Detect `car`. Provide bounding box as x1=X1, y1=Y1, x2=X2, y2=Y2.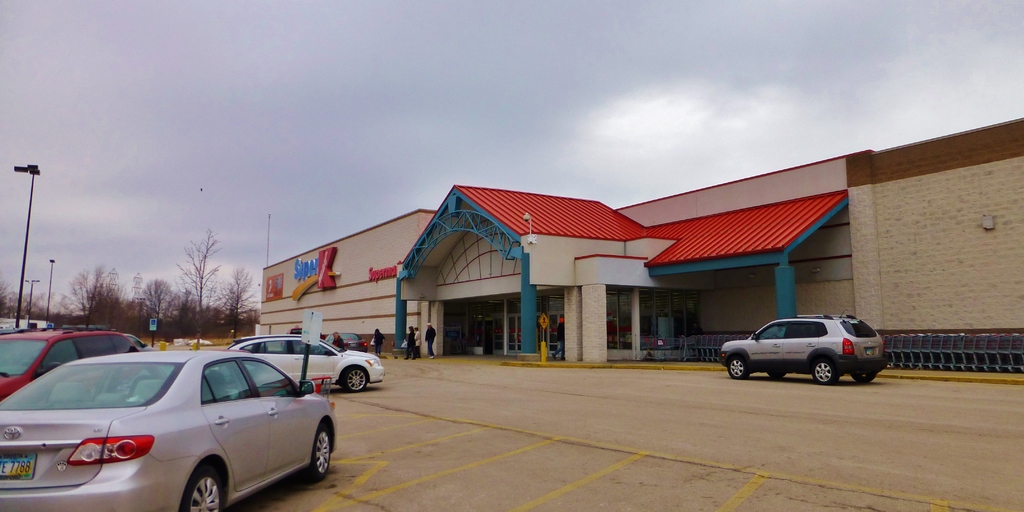
x1=210, y1=330, x2=384, y2=393.
